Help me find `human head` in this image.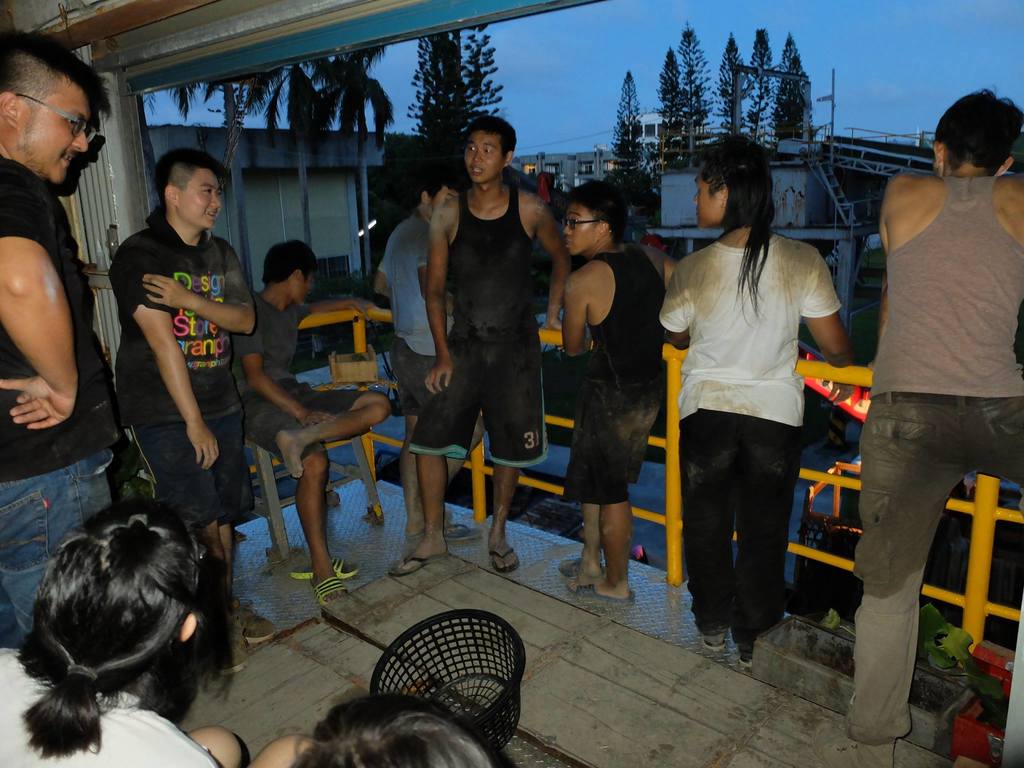
Found it: region(156, 150, 221, 236).
